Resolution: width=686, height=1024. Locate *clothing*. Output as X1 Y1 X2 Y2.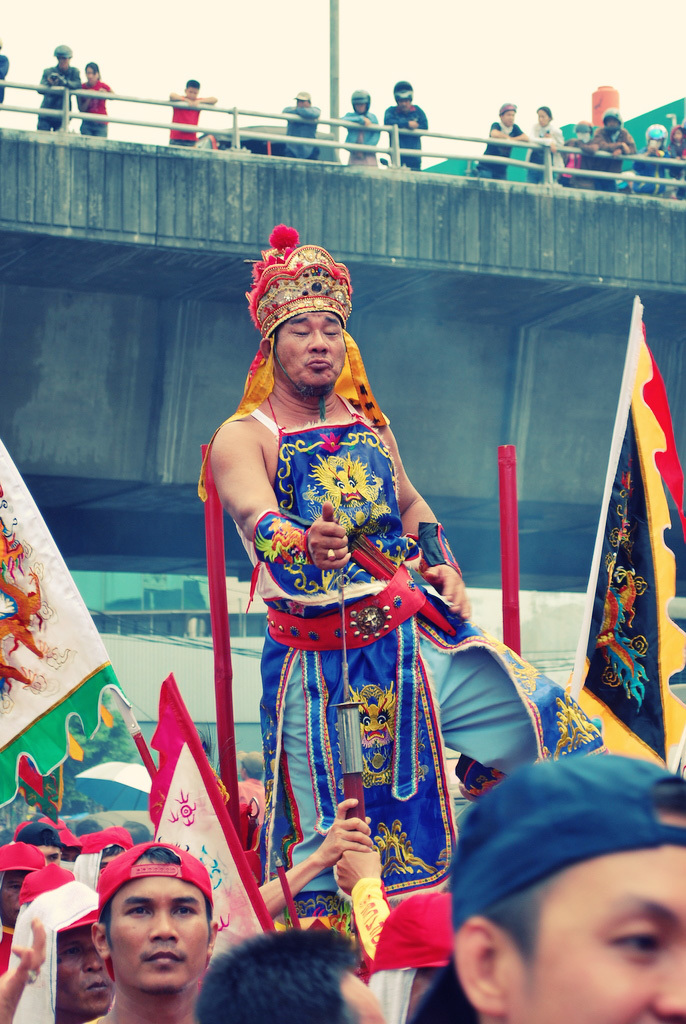
287 106 321 161.
